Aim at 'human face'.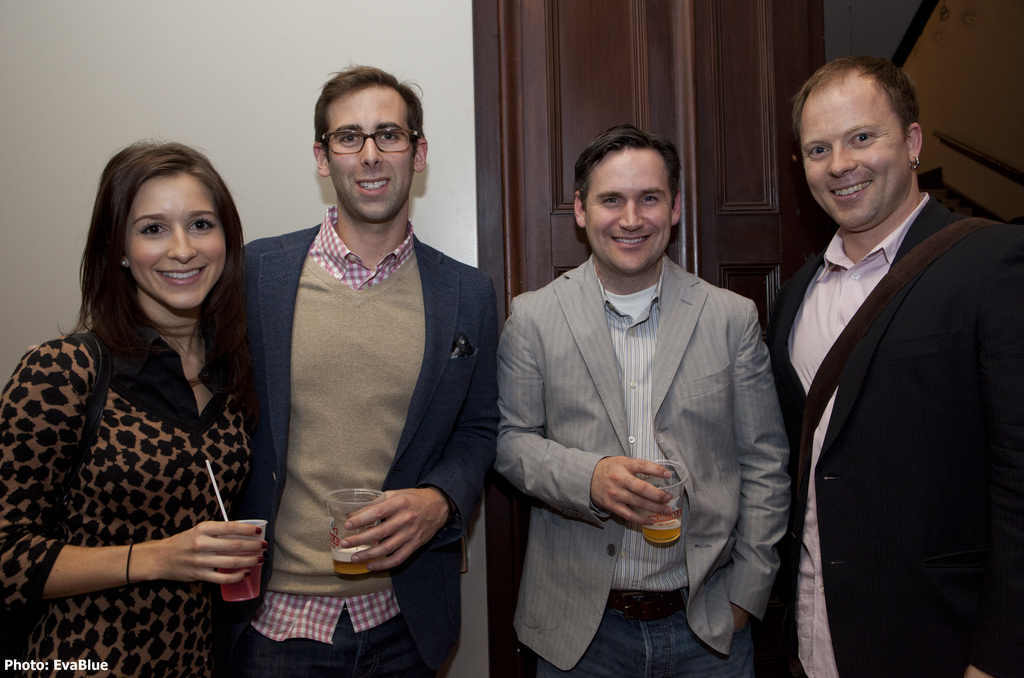
Aimed at 122,168,225,310.
